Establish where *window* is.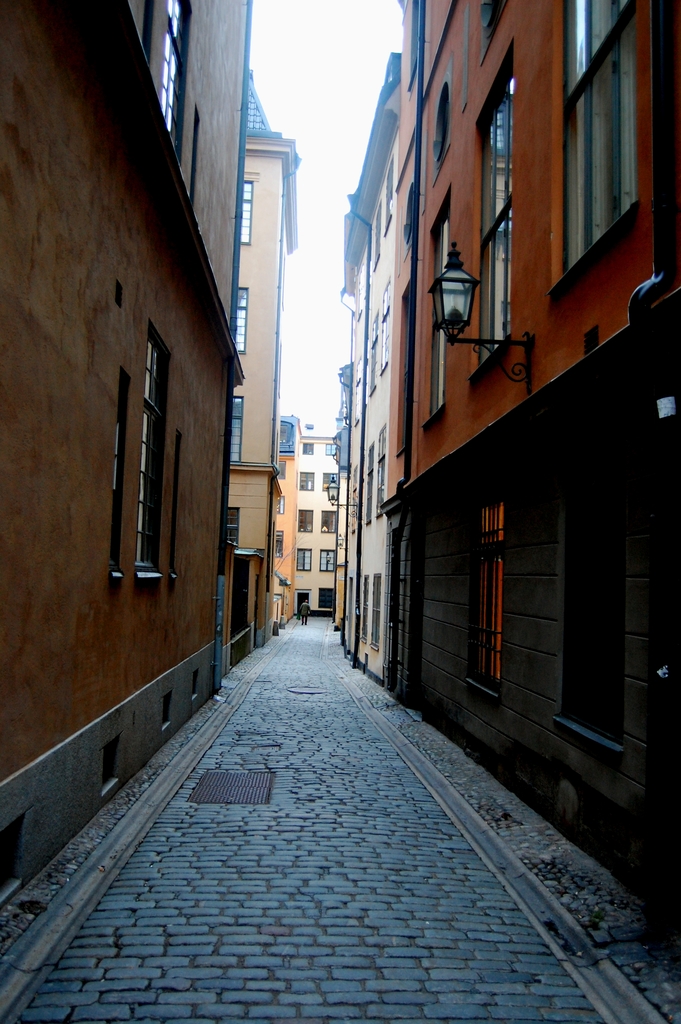
Established at 320,512,334,531.
